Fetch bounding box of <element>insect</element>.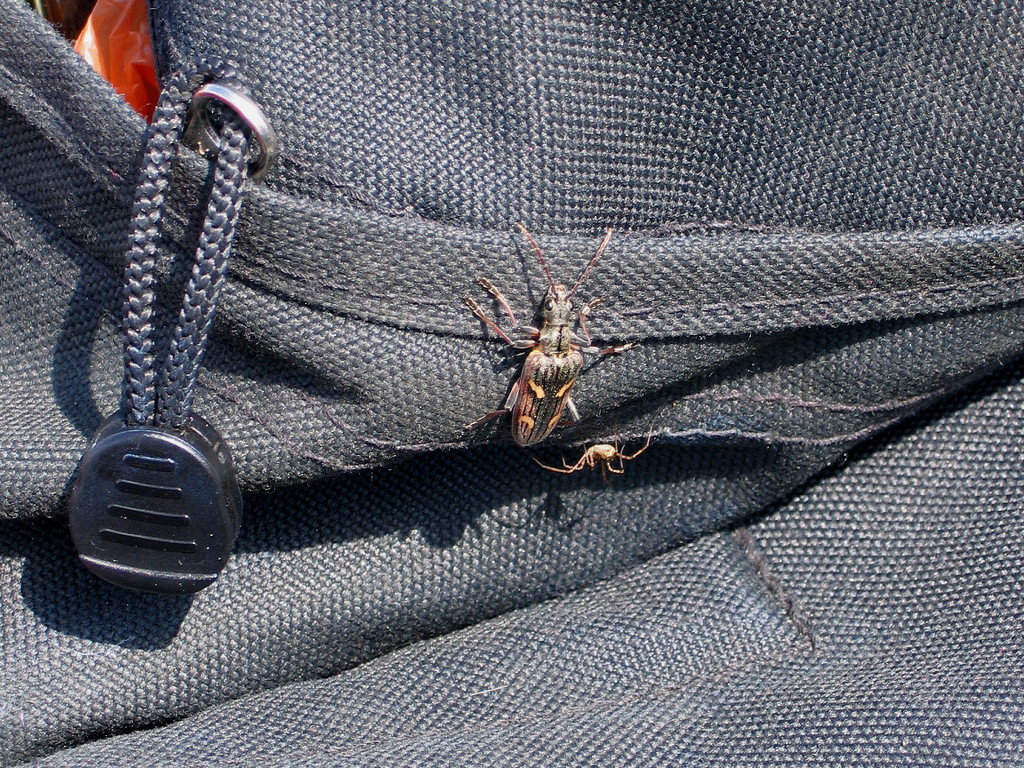
Bbox: BBox(474, 217, 624, 450).
